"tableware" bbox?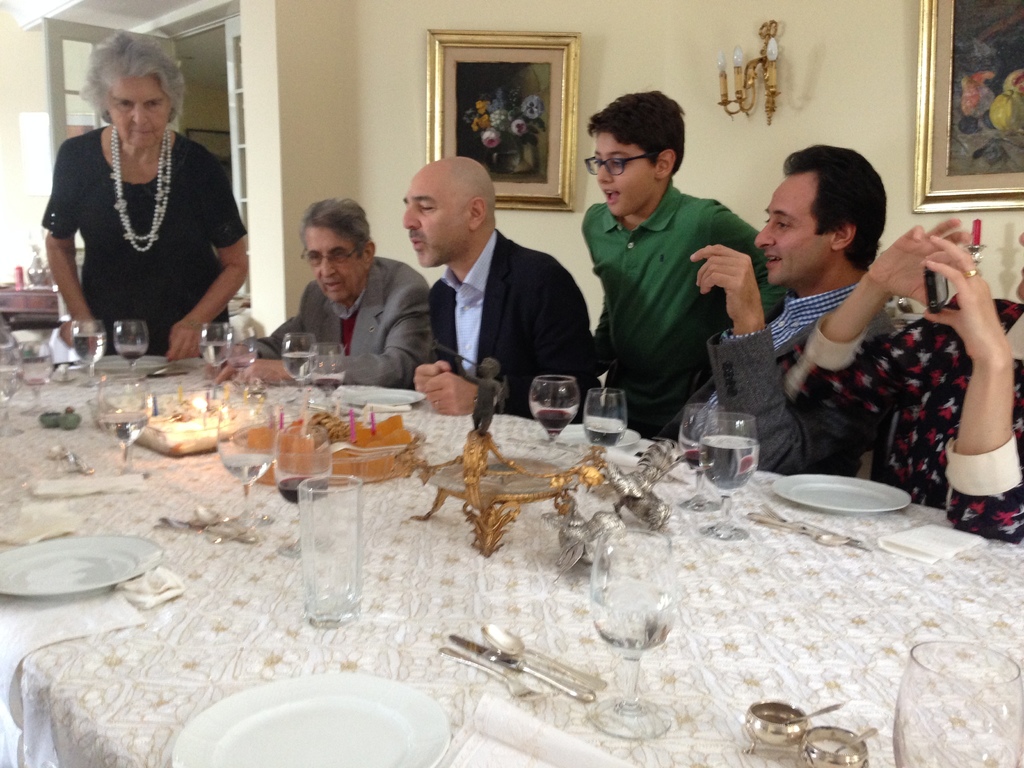
x1=185, y1=674, x2=477, y2=767
